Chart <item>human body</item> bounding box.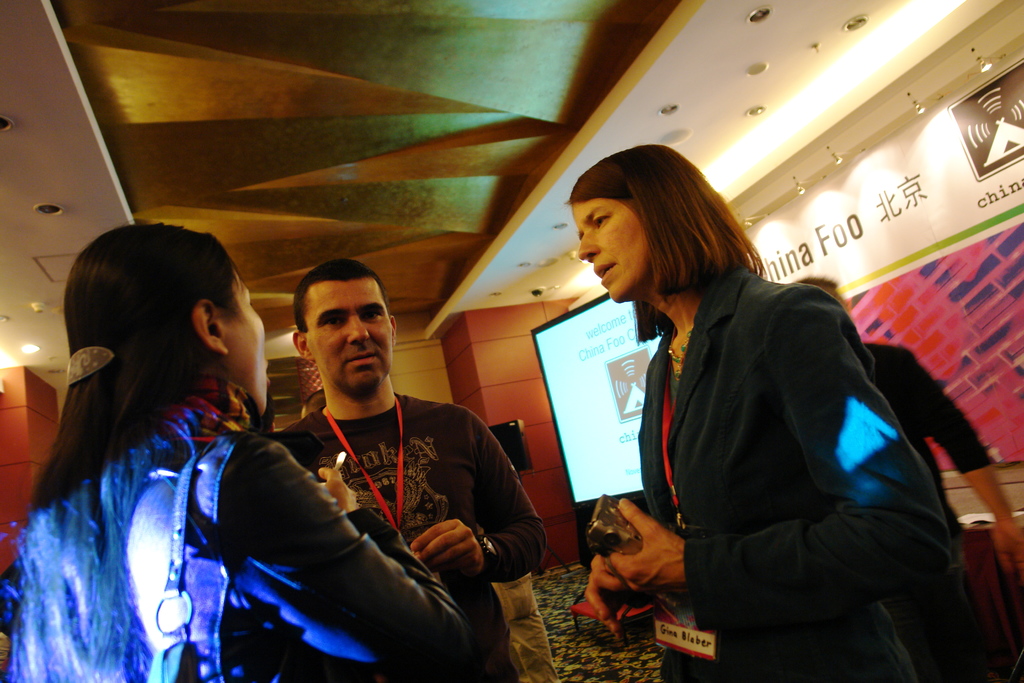
Charted: bbox(795, 270, 1023, 682).
